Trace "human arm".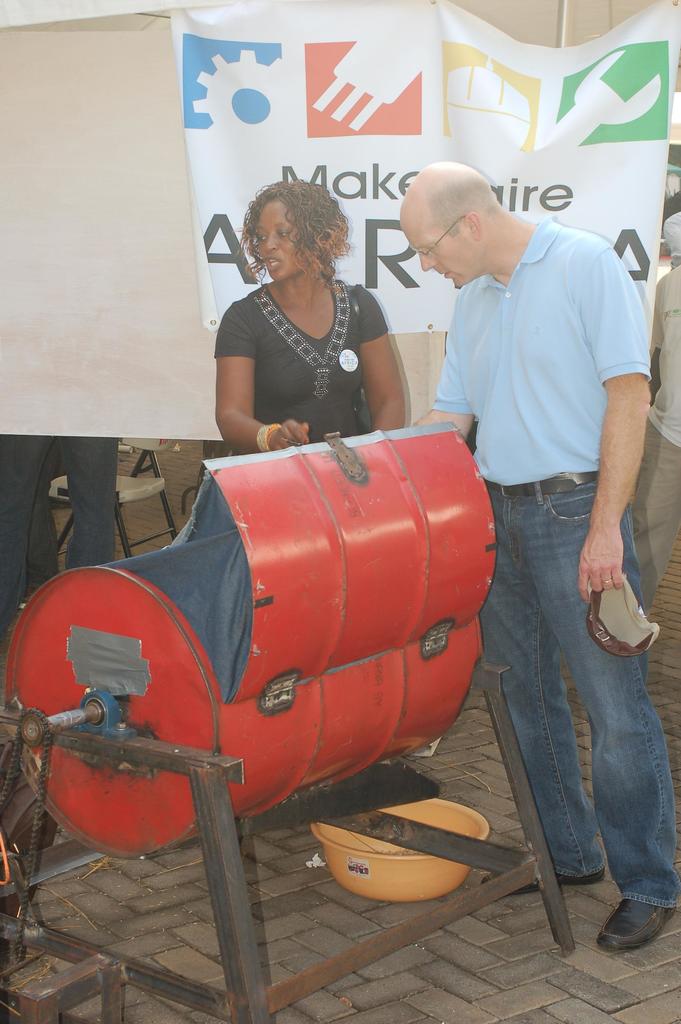
Traced to 405:296:484:442.
